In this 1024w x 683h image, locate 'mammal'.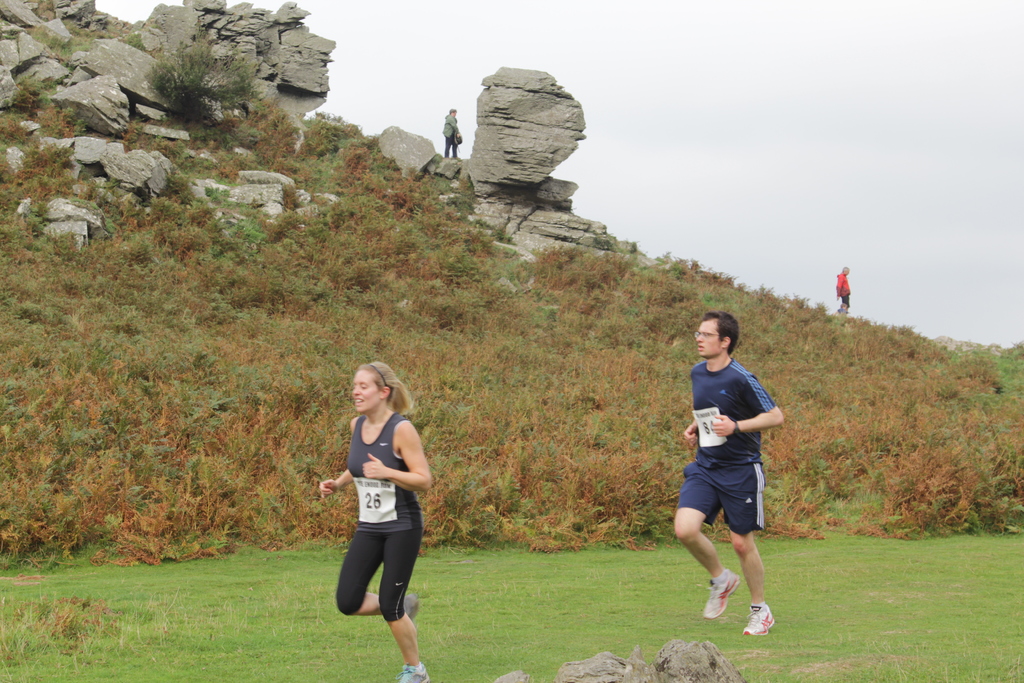
Bounding box: (x1=324, y1=365, x2=431, y2=621).
